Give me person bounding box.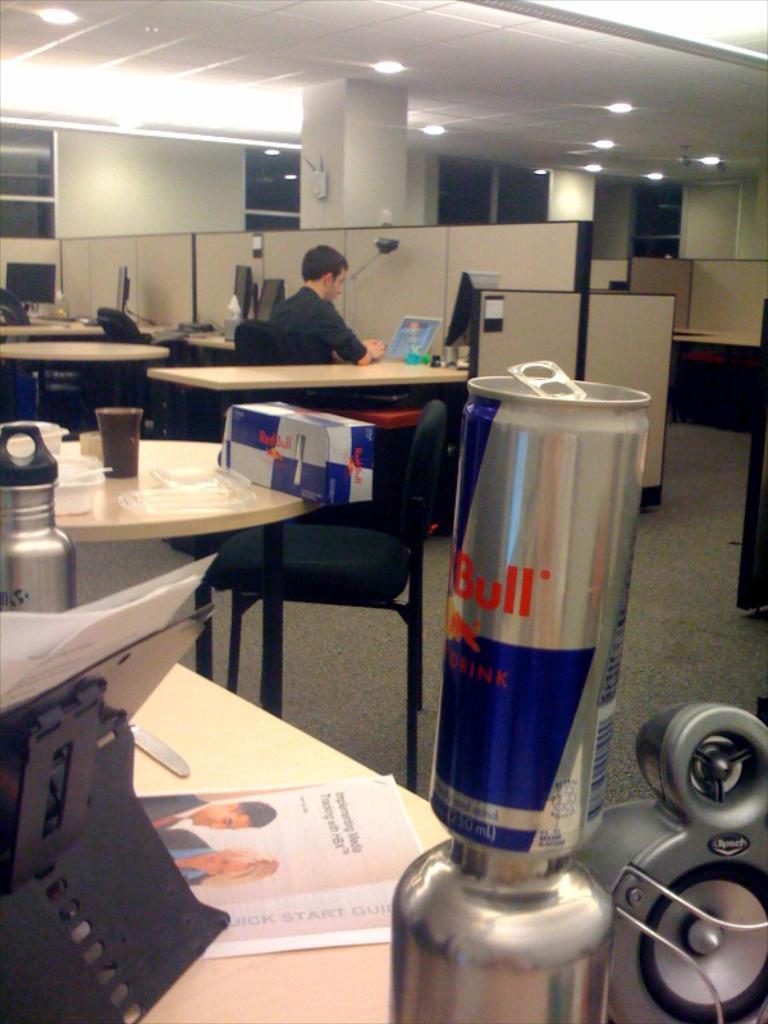
(left=243, top=239, right=375, bottom=375).
